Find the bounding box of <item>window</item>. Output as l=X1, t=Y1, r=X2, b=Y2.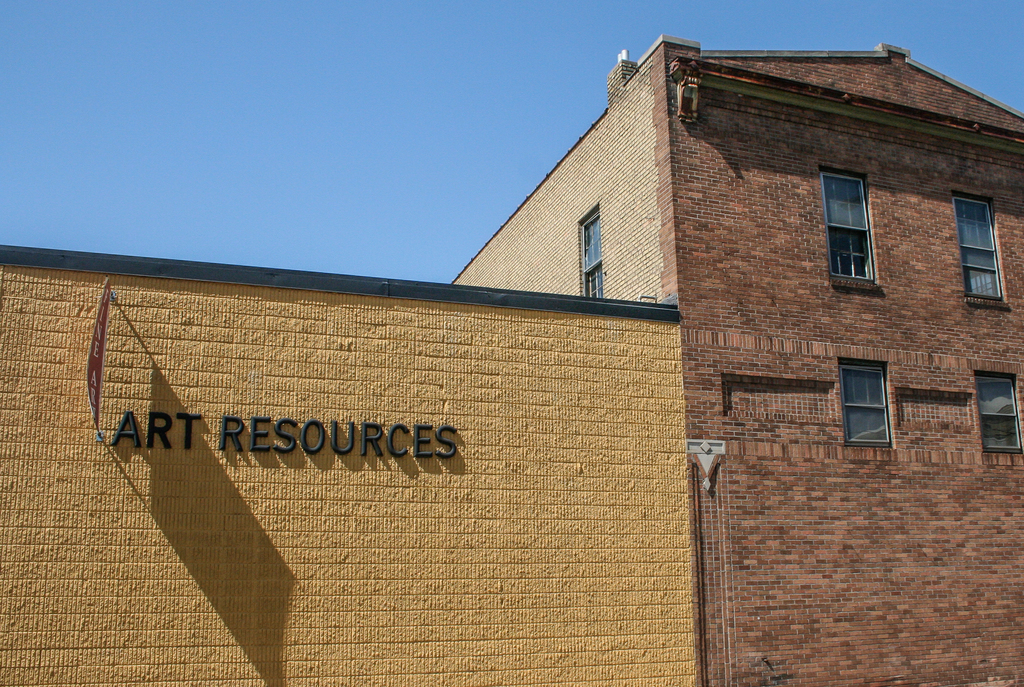
l=973, t=369, r=1016, b=453.
